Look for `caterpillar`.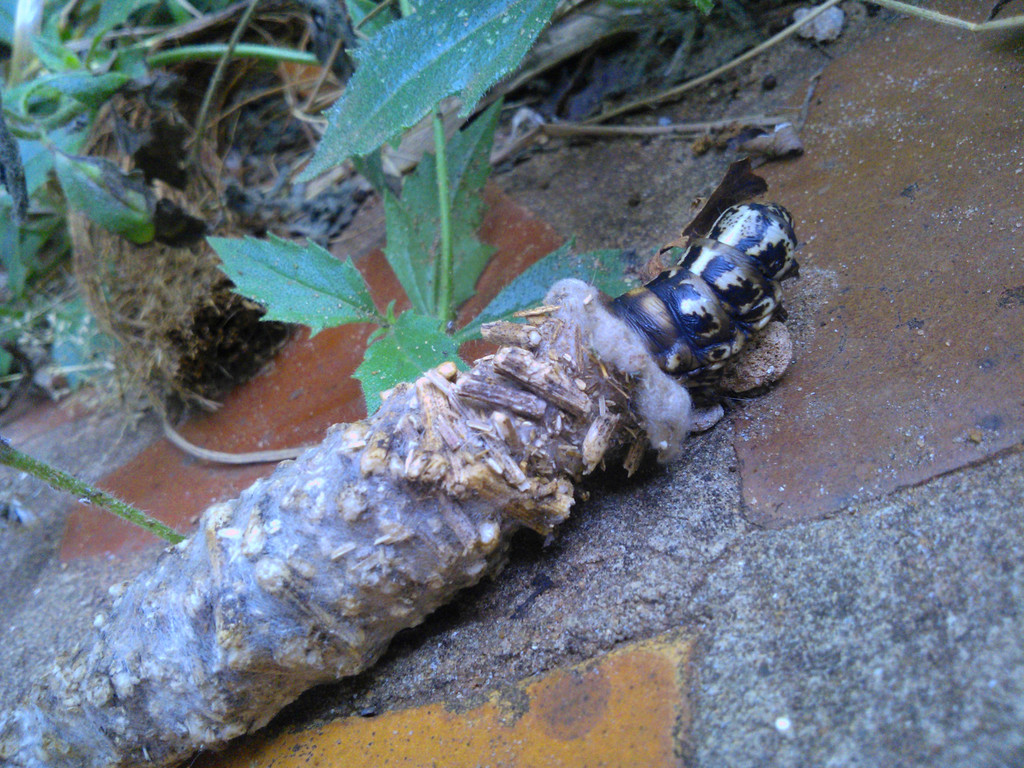
Found: {"x1": 600, "y1": 201, "x2": 808, "y2": 388}.
